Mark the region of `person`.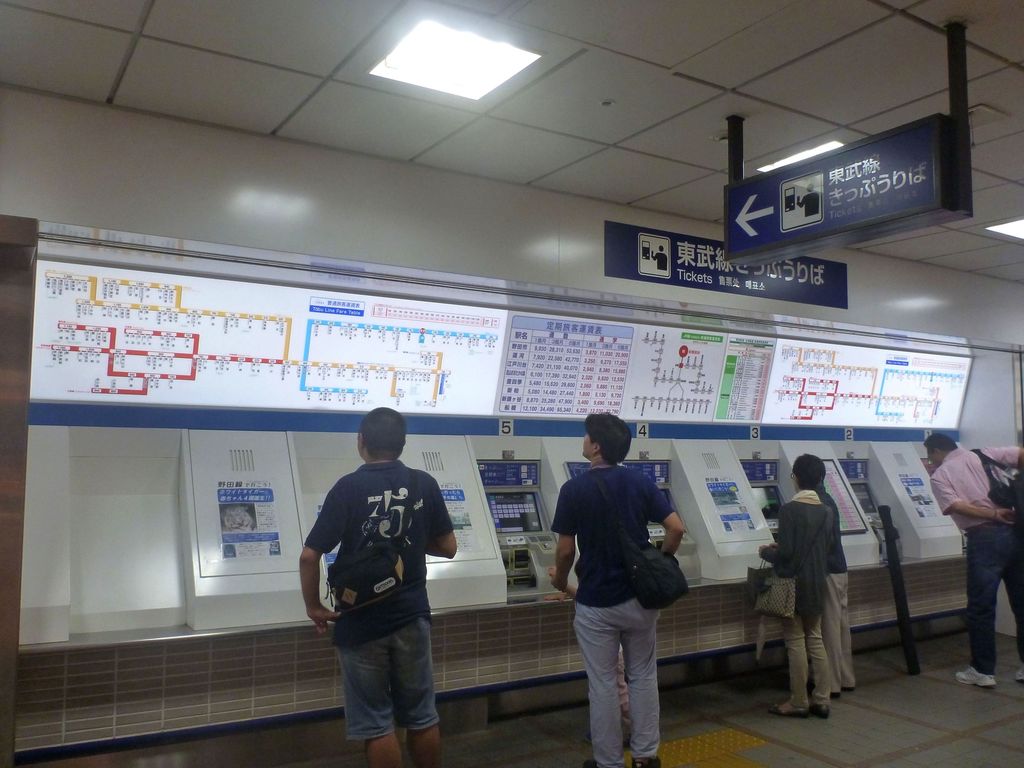
Region: [left=755, top=452, right=833, bottom=717].
